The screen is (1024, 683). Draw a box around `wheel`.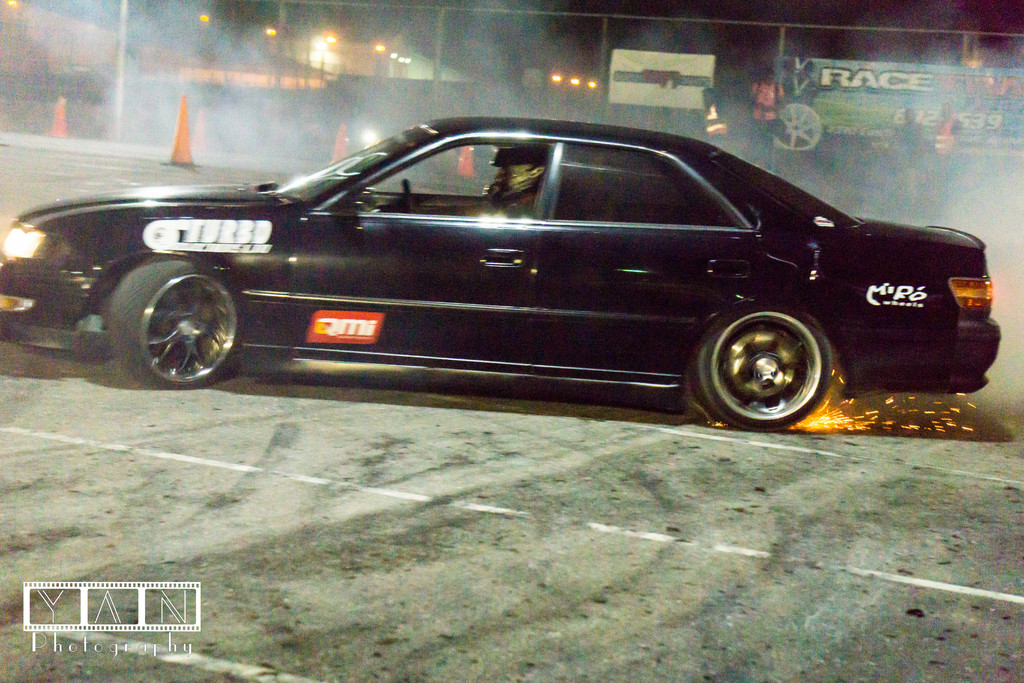
[398, 177, 416, 213].
